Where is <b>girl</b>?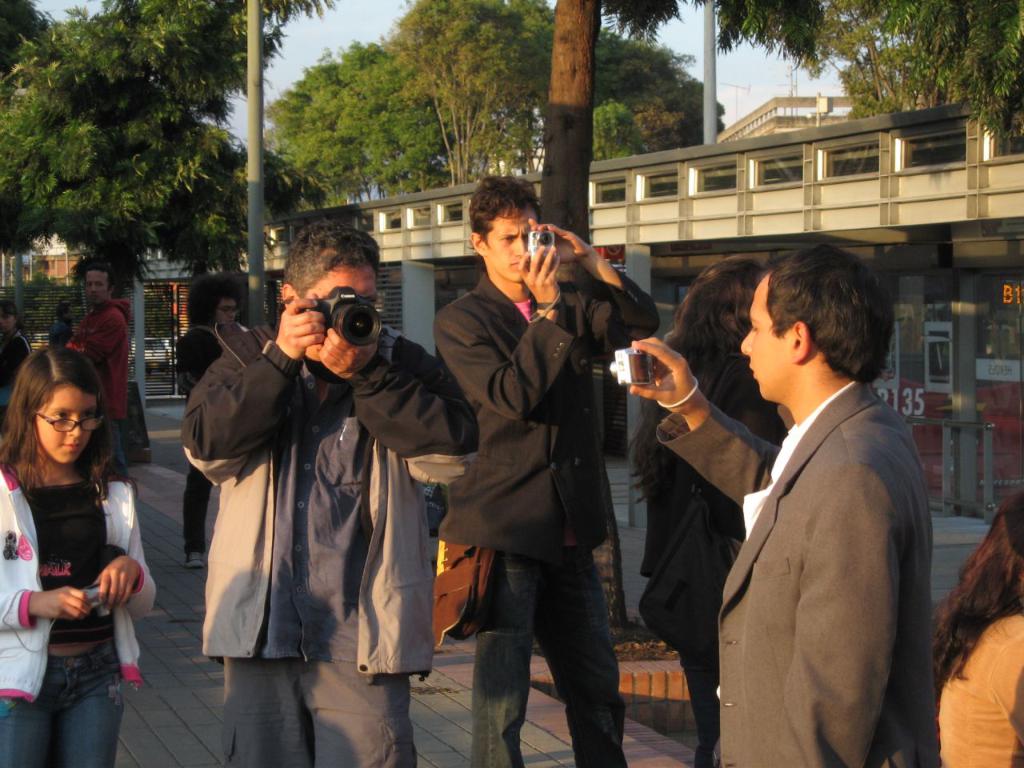
[0,346,158,767].
